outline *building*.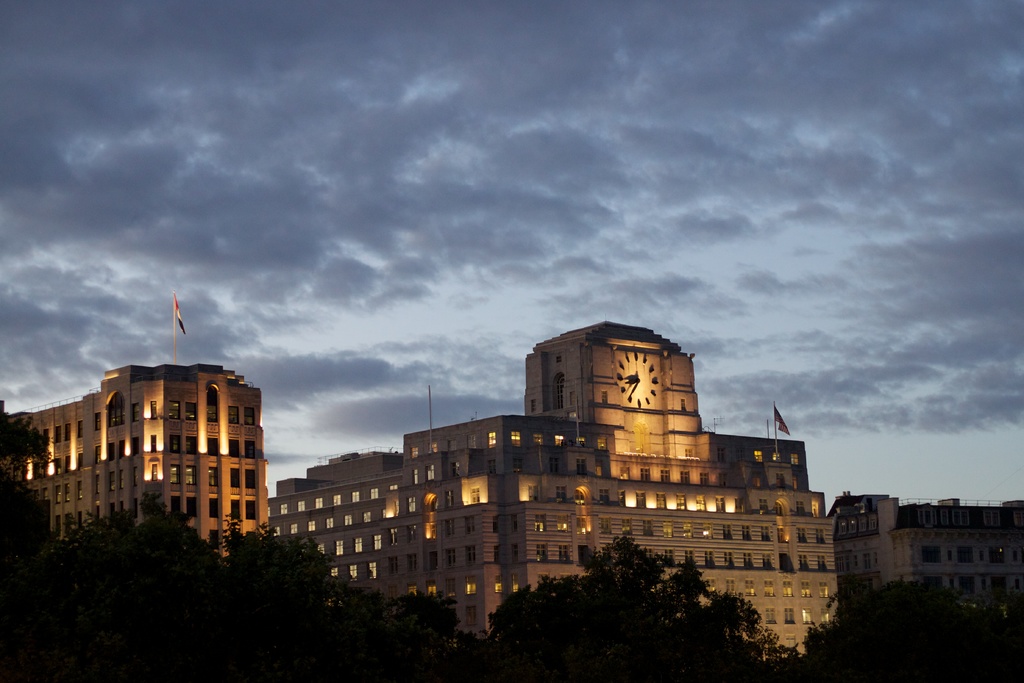
Outline: (270, 320, 839, 653).
